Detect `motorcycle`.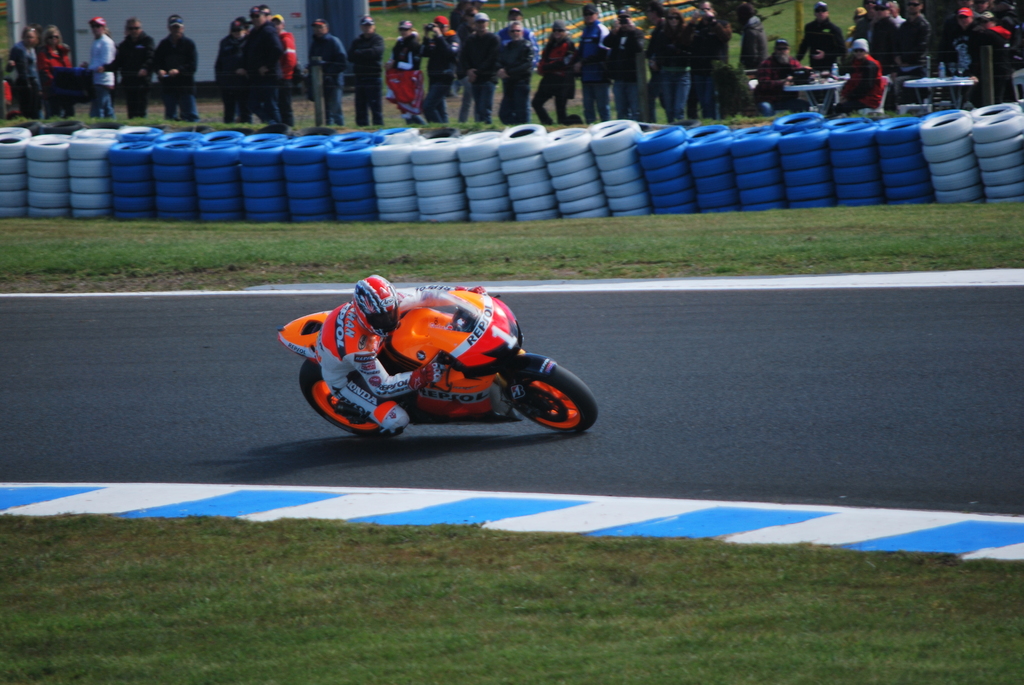
Detected at <box>276,278,599,437</box>.
